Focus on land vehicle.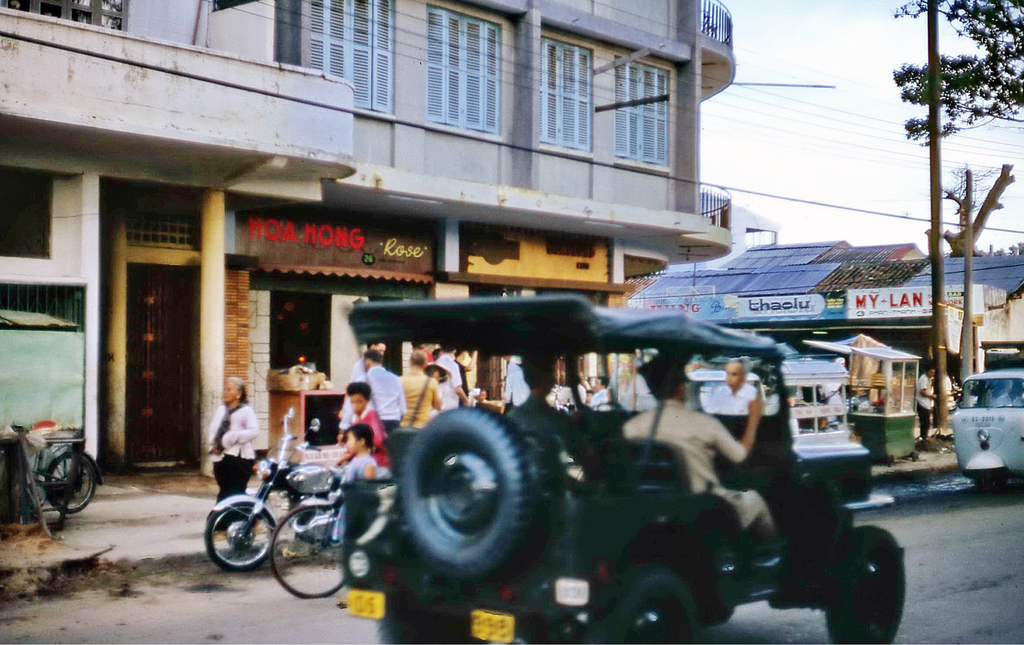
Focused at 947,365,1023,503.
